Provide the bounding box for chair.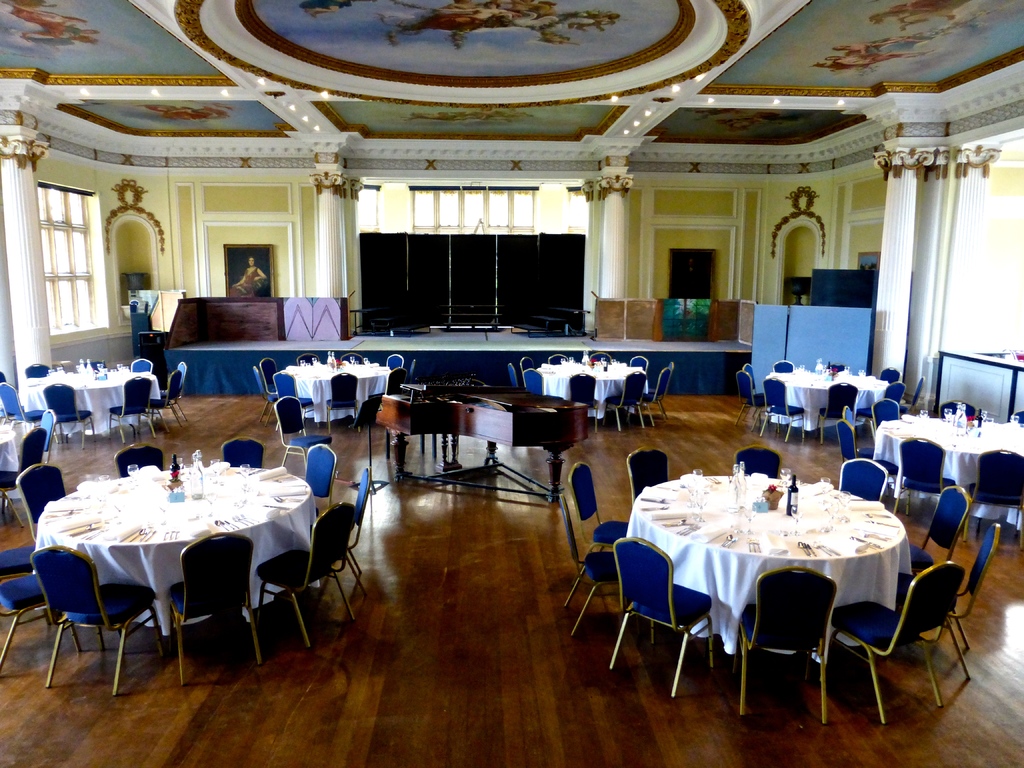
{"left": 39, "top": 409, "right": 60, "bottom": 466}.
